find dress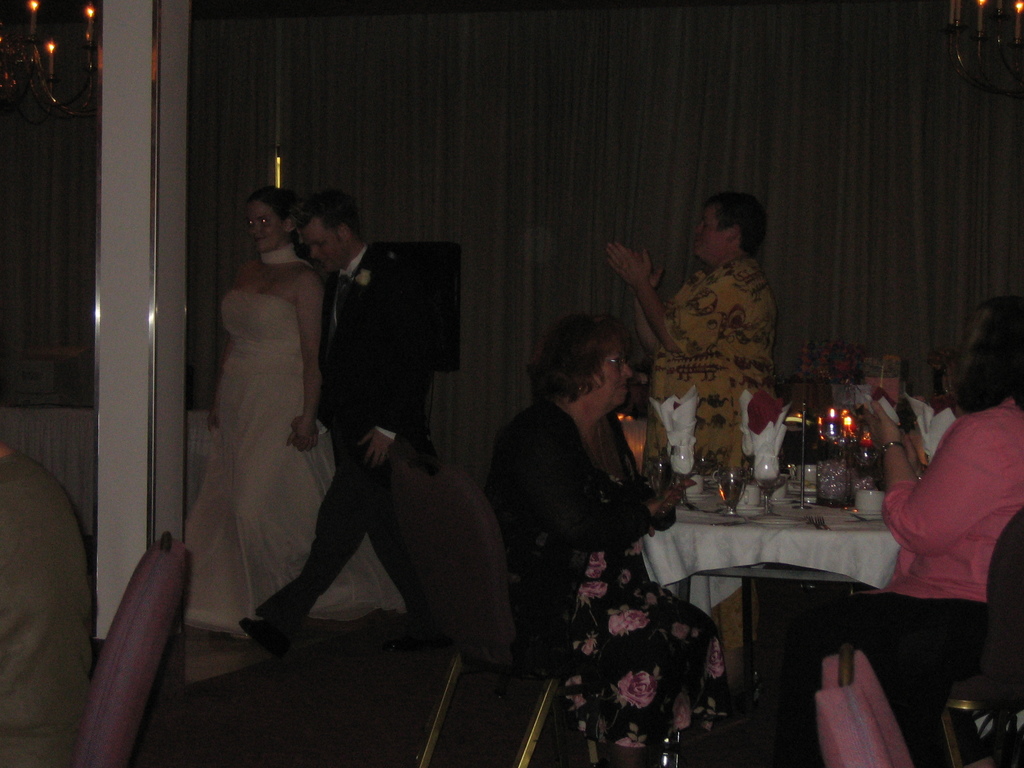
177:287:410:635
